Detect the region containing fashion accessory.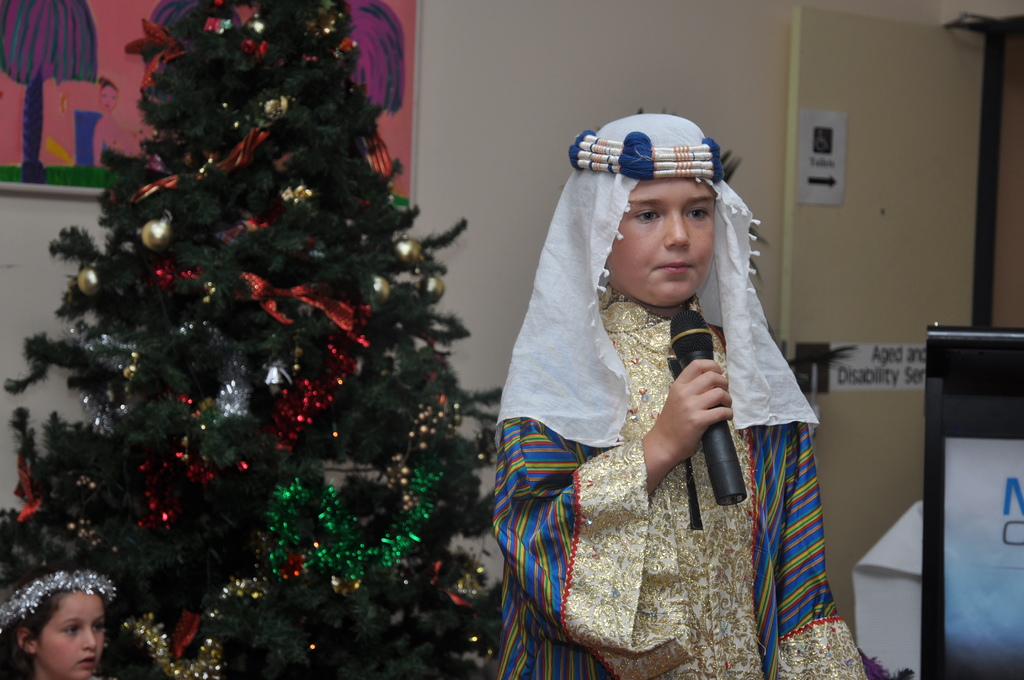
locate(568, 132, 723, 186).
